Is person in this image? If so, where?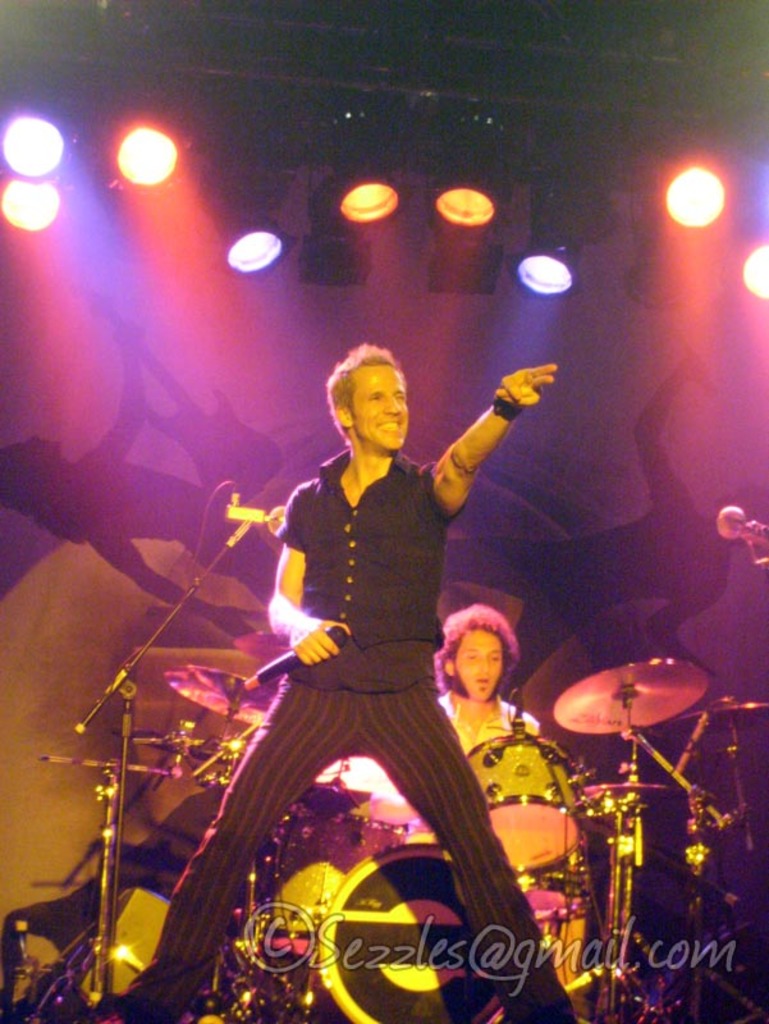
Yes, at 432:604:531:755.
